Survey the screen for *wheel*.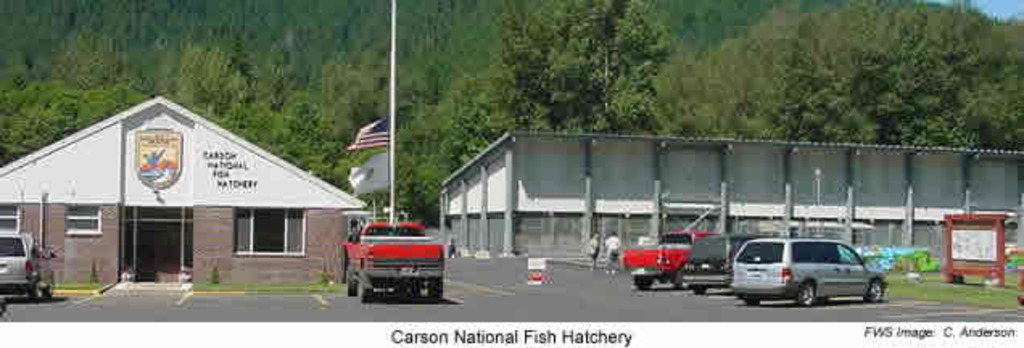
Survey found: 633:274:654:290.
